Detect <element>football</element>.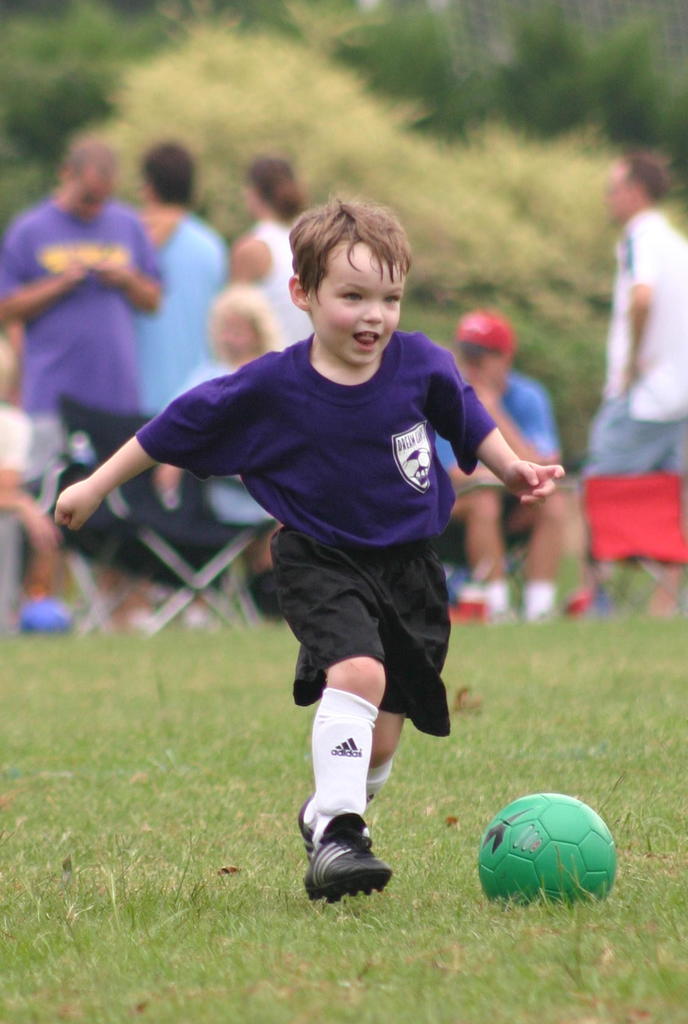
Detected at [left=473, top=788, right=621, bottom=904].
